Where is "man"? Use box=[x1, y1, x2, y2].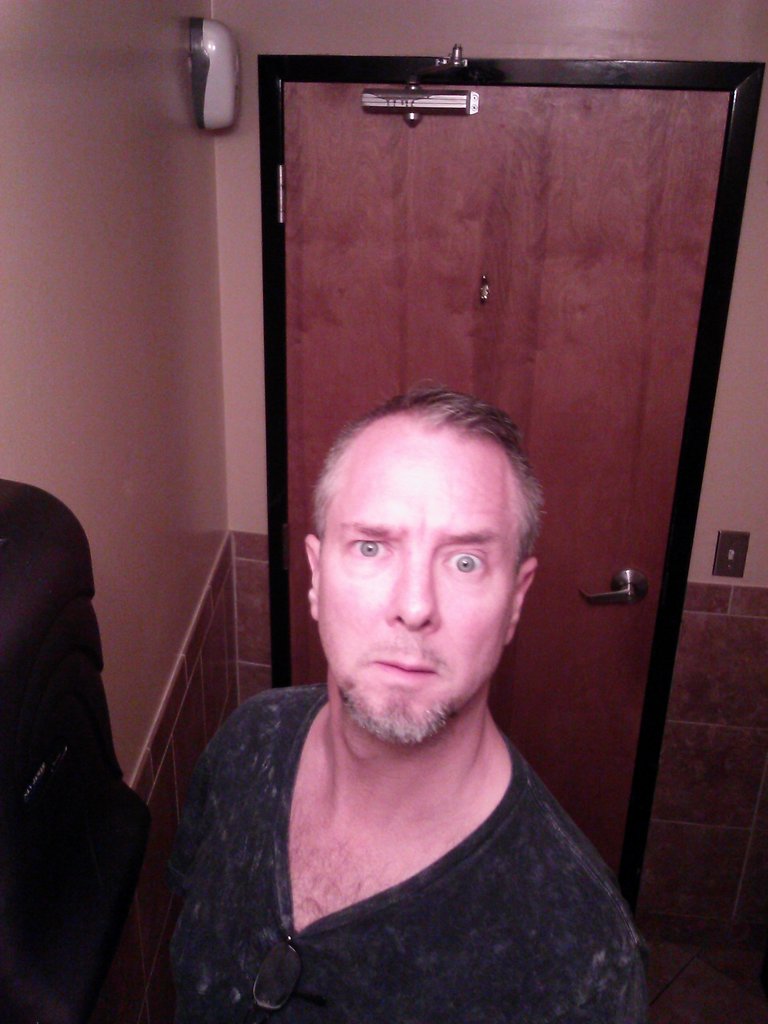
box=[176, 314, 670, 1005].
